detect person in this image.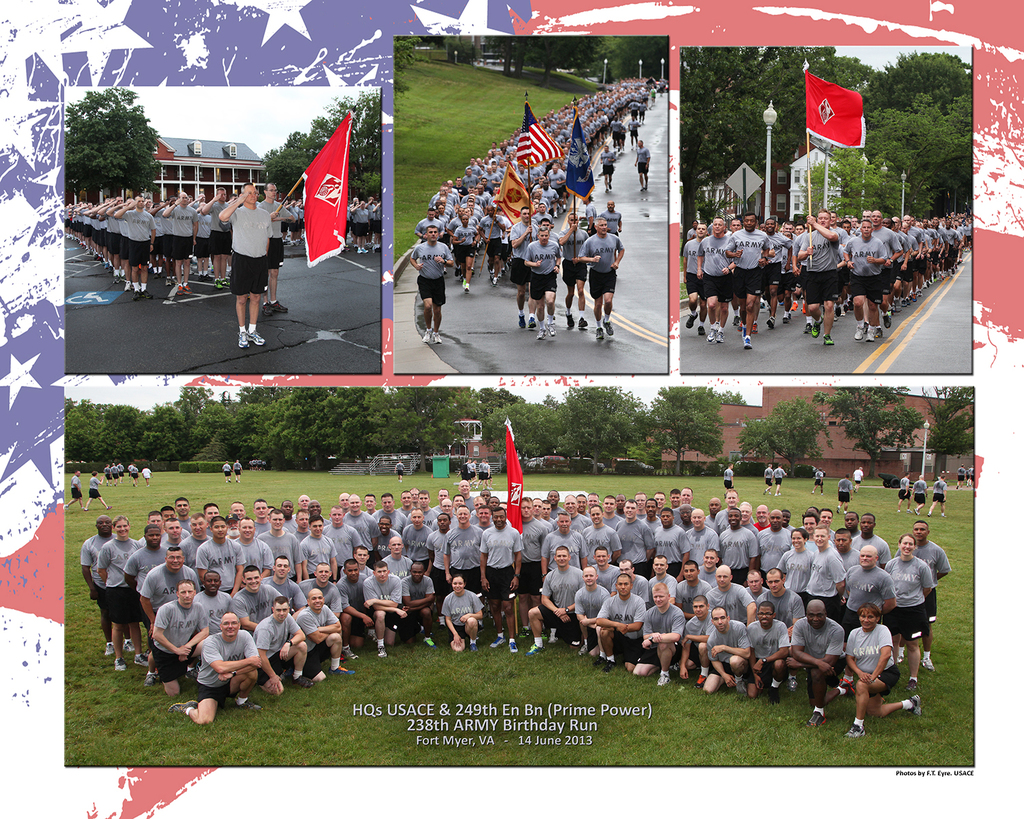
Detection: <box>810,470,823,495</box>.
